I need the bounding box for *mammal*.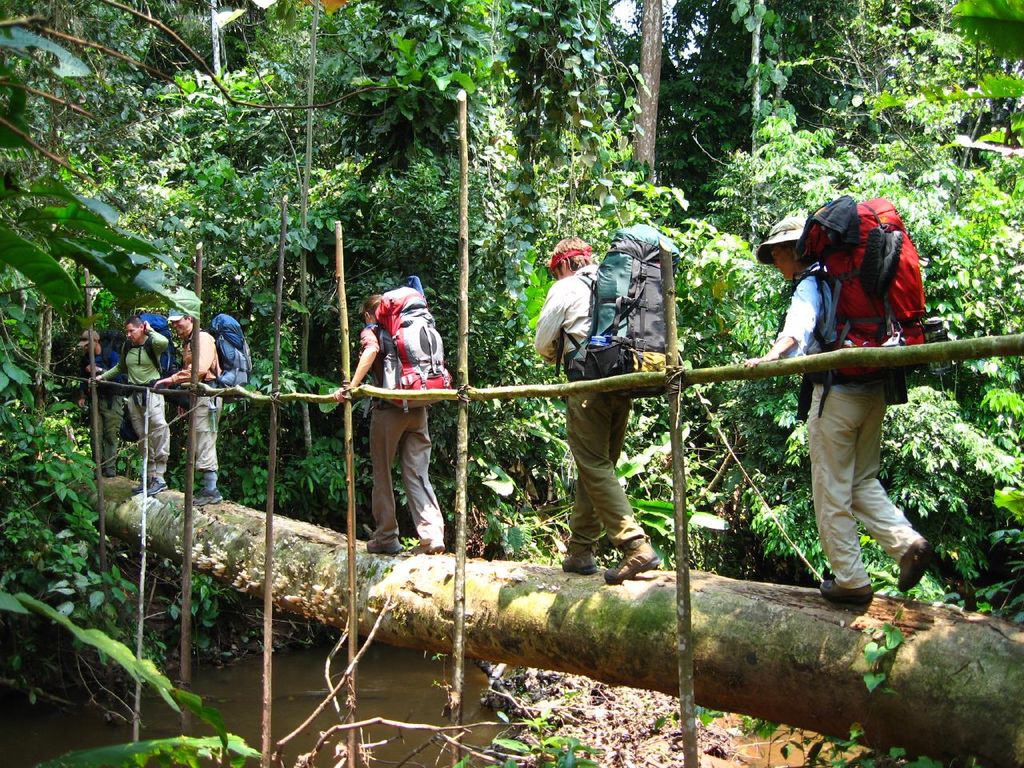
Here it is: (90,319,169,494).
